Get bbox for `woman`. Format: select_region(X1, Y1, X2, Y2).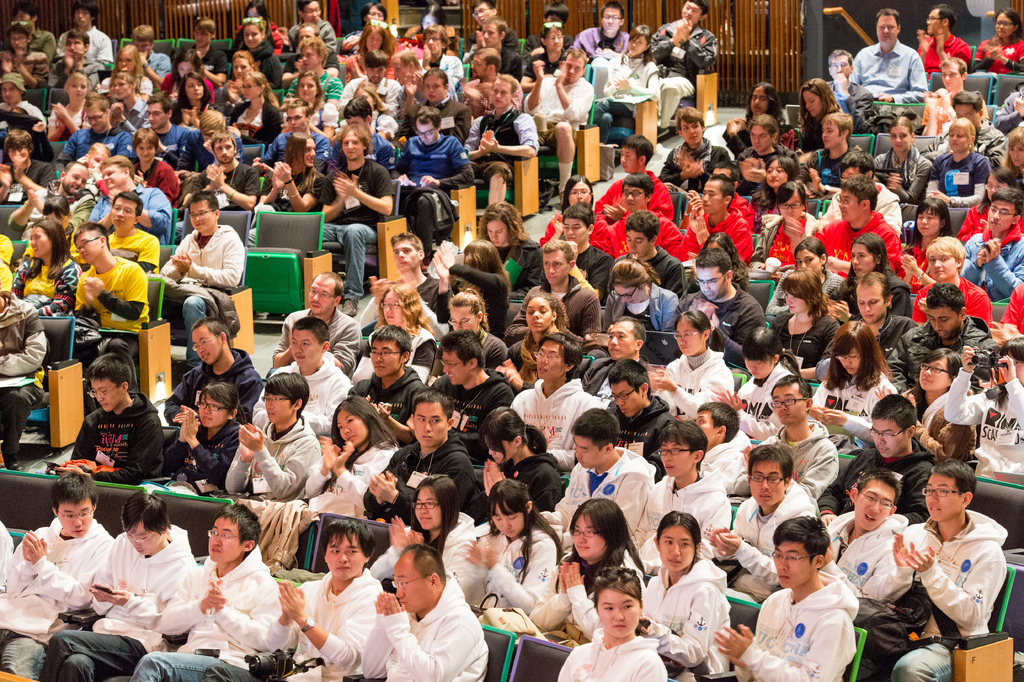
select_region(455, 477, 563, 614).
